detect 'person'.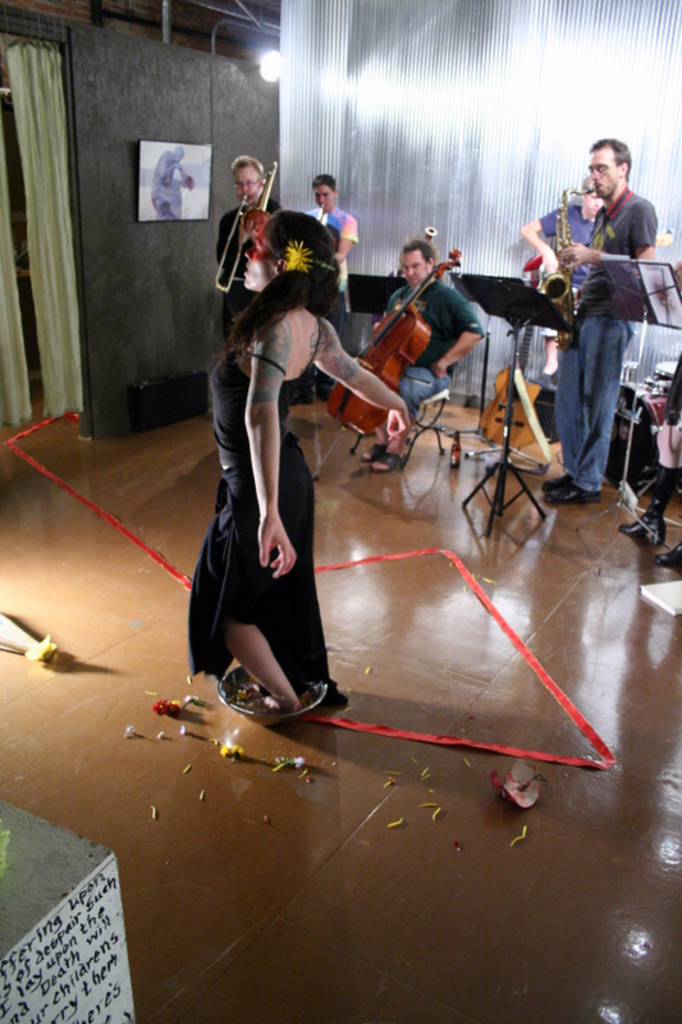
Detected at (left=521, top=177, right=603, bottom=325).
